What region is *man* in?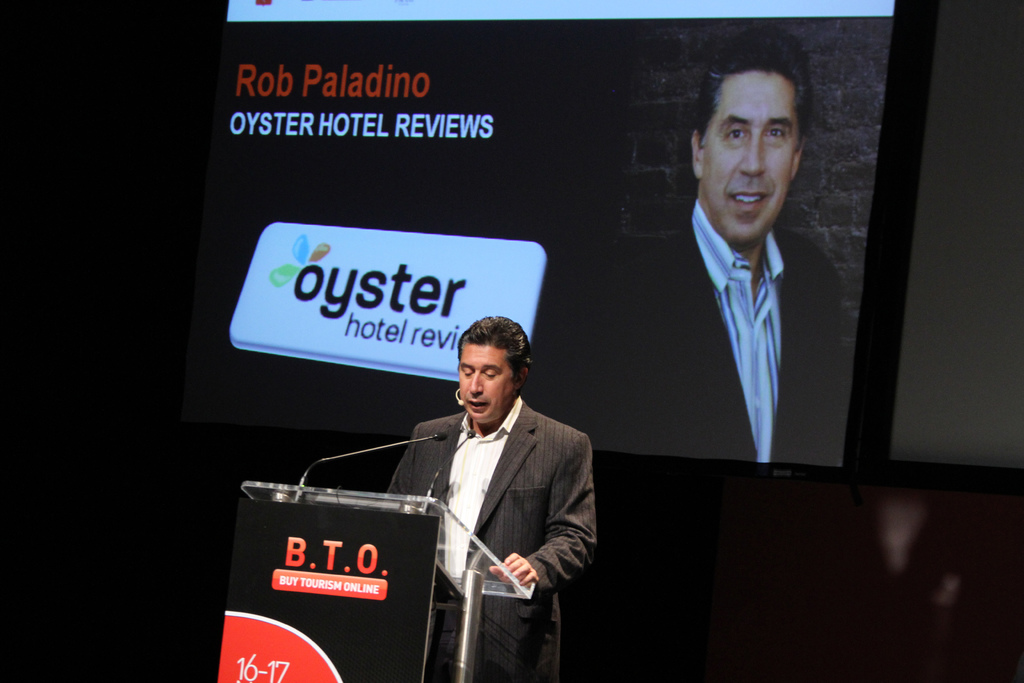
385:309:601:682.
